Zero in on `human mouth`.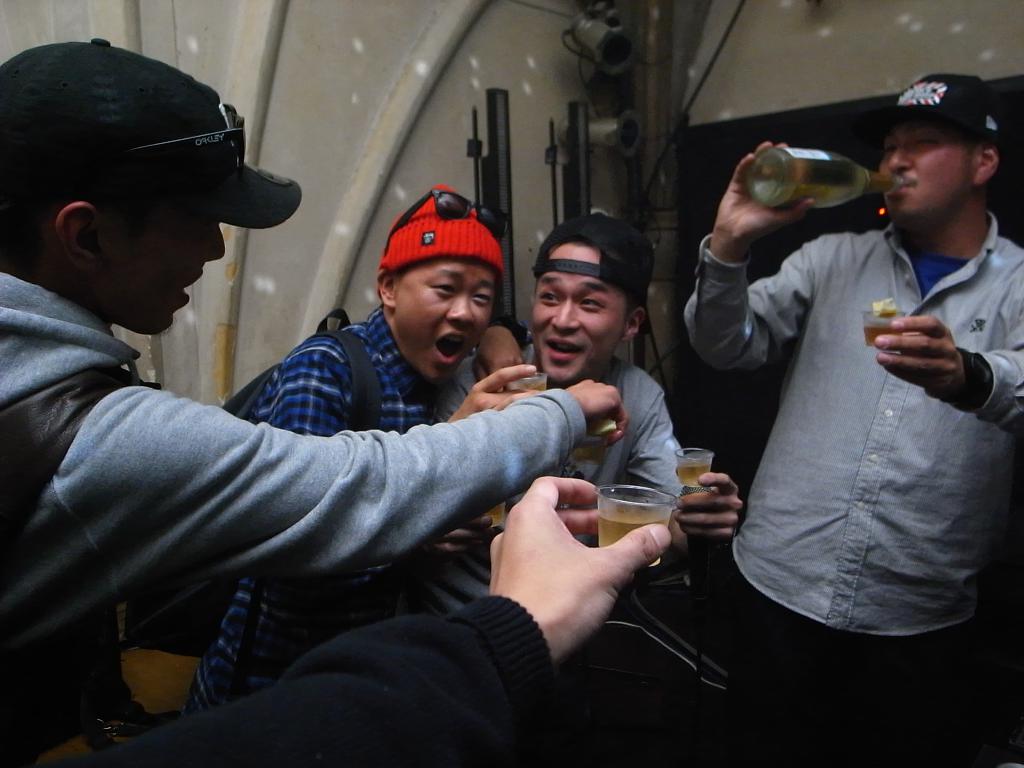
Zeroed in: 177/265/209/307.
